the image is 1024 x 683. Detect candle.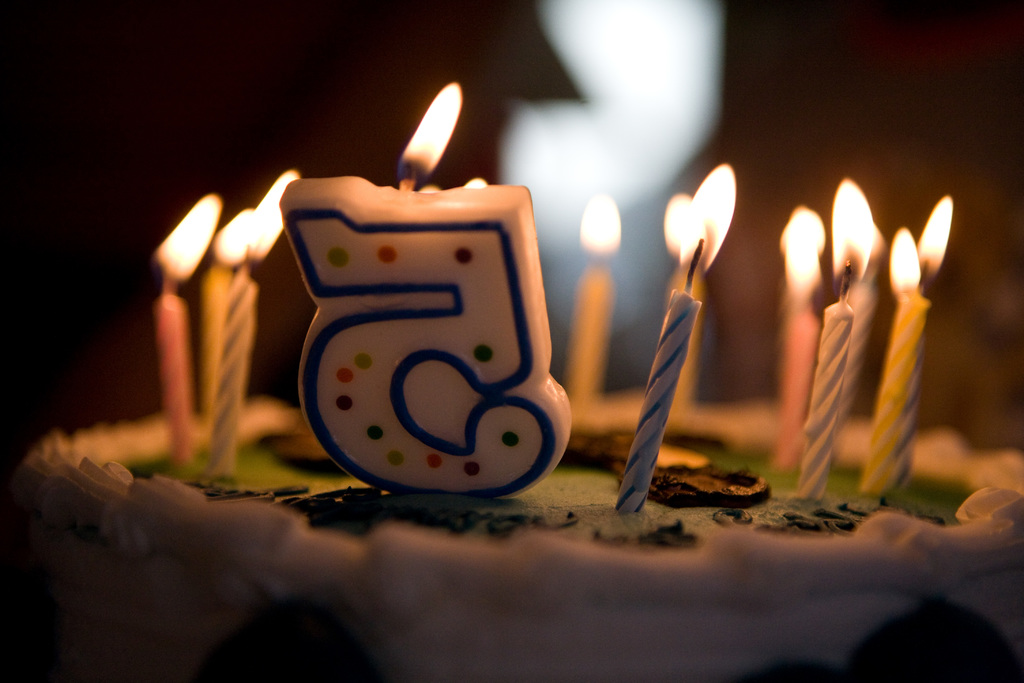
Detection: BBox(615, 159, 737, 511).
